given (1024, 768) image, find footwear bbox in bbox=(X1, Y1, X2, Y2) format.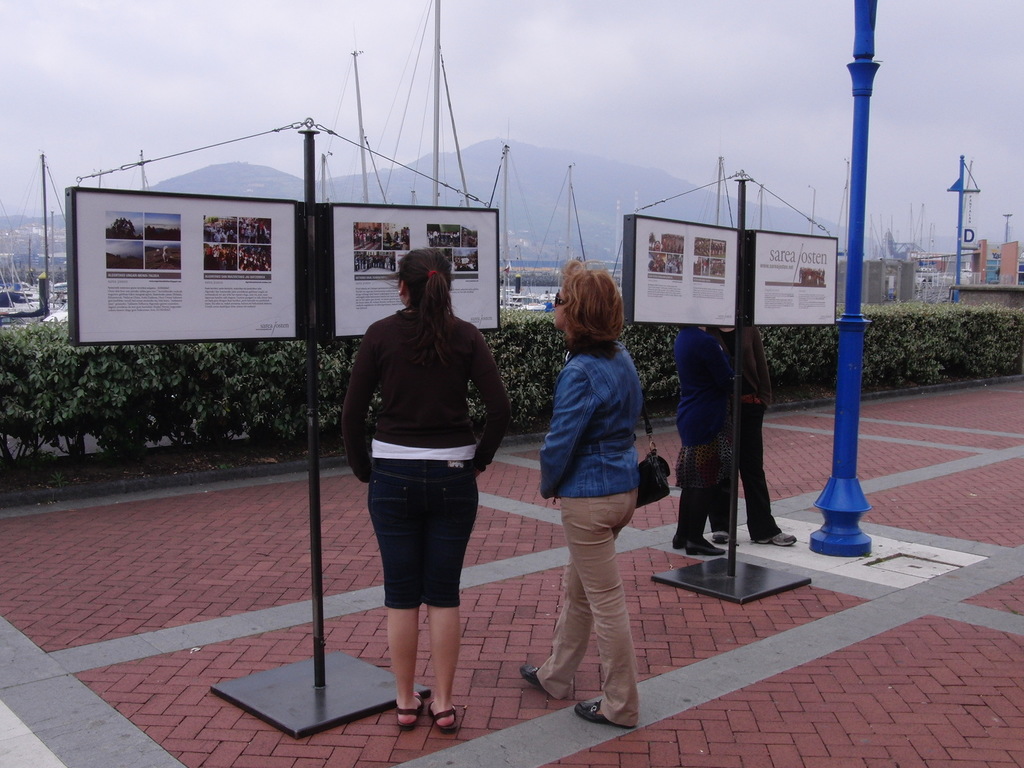
bbox=(520, 664, 546, 693).
